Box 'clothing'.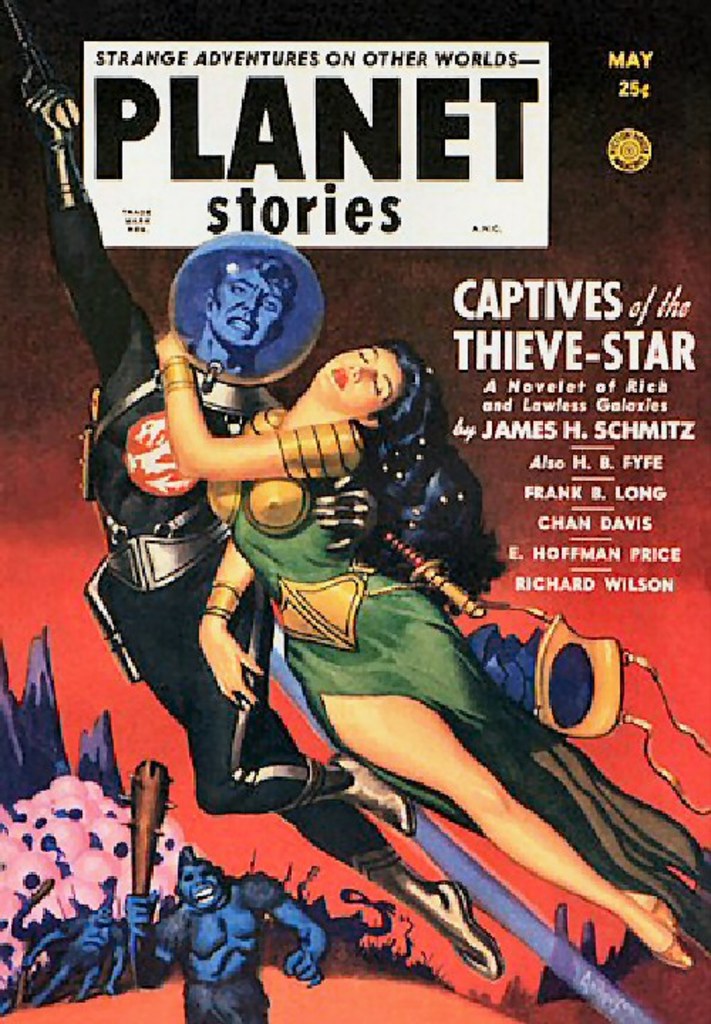
[210,425,519,789].
